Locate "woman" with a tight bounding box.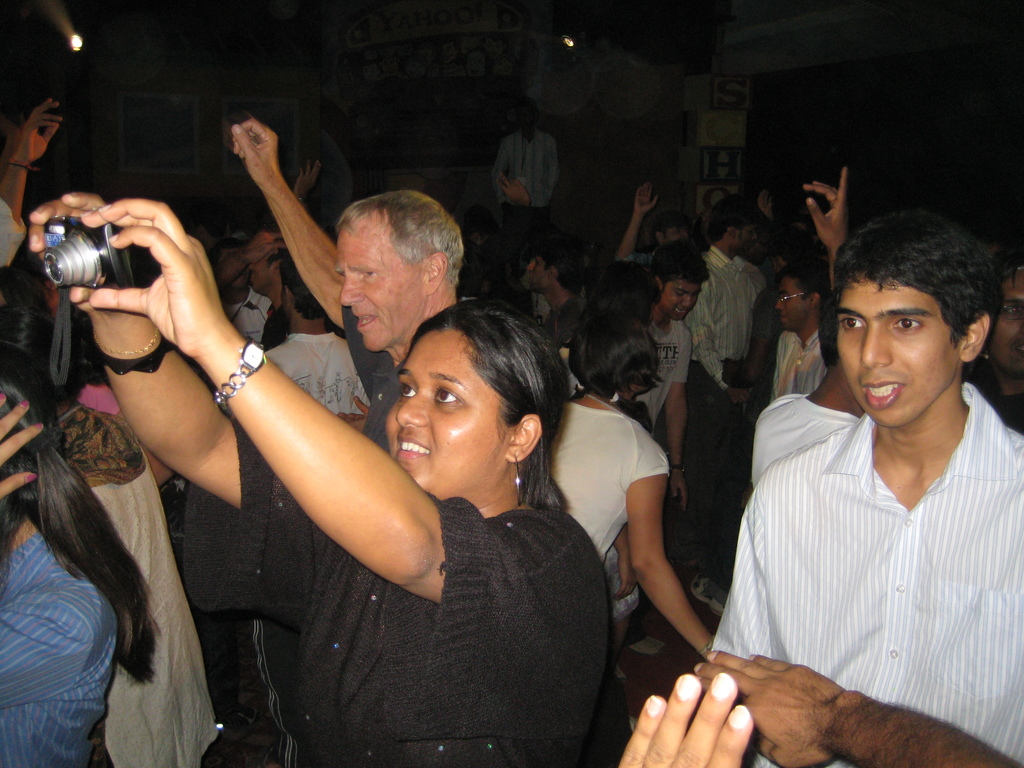
box=[28, 193, 614, 767].
